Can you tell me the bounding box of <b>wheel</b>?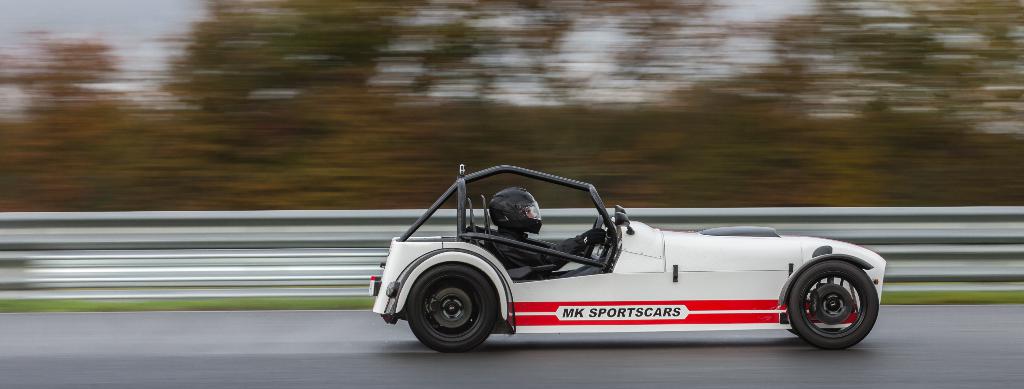
[405,266,500,352].
